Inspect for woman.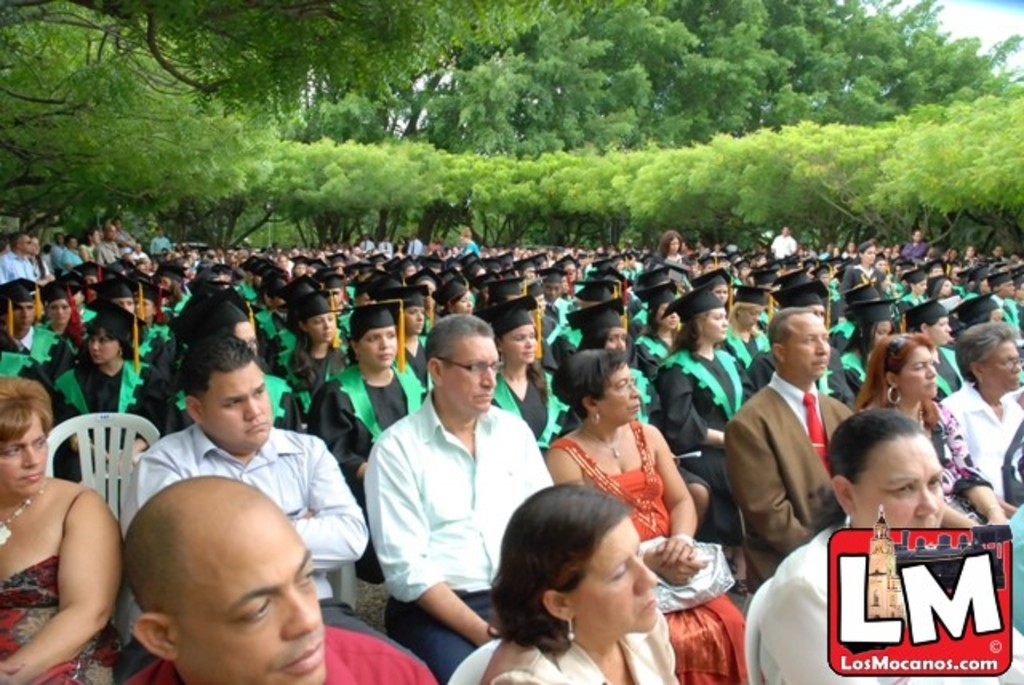
Inspection: 654,229,693,267.
